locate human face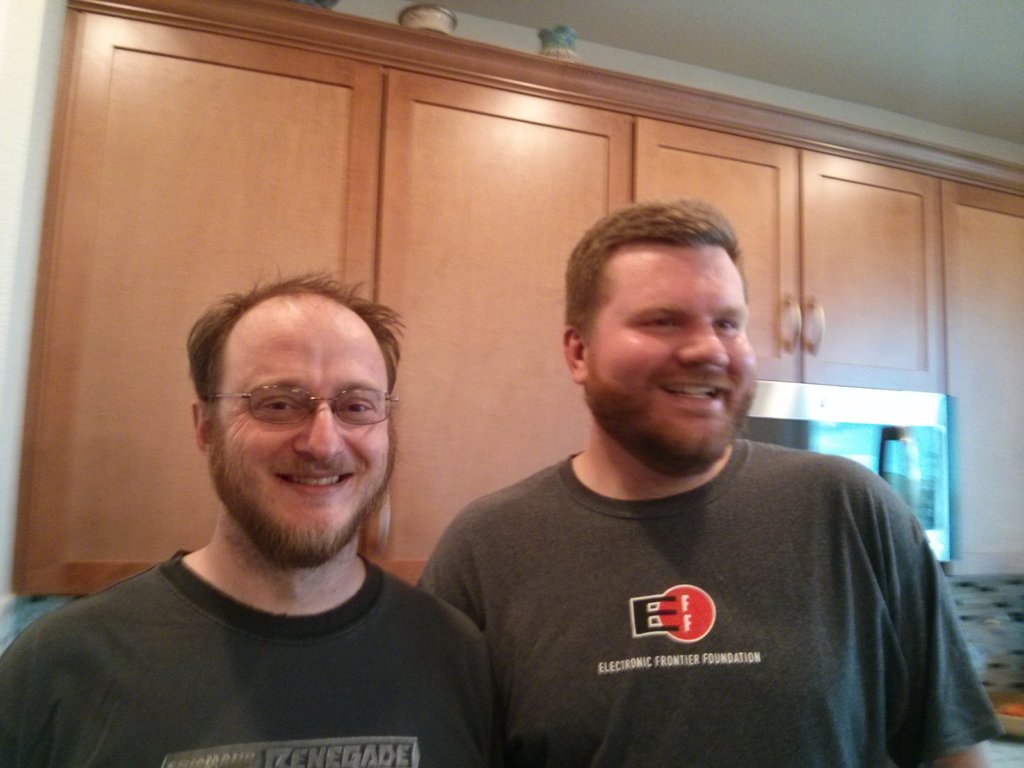
585:244:762:463
